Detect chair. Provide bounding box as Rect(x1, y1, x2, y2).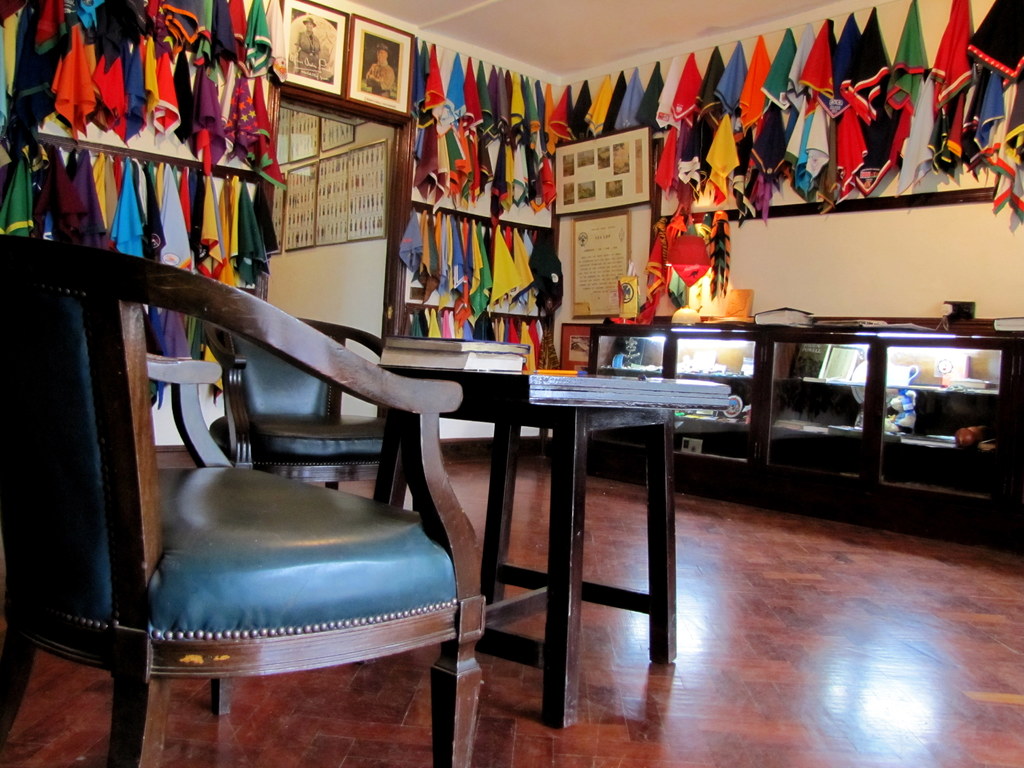
Rect(92, 223, 500, 732).
